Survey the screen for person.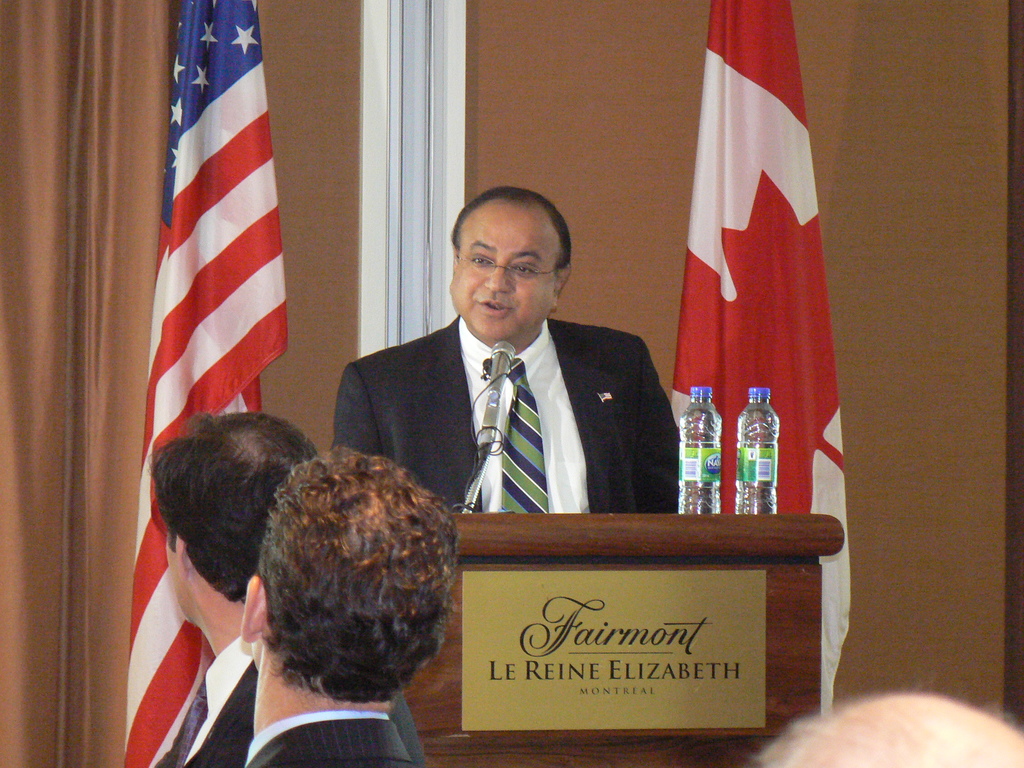
Survey found: box(329, 186, 678, 514).
